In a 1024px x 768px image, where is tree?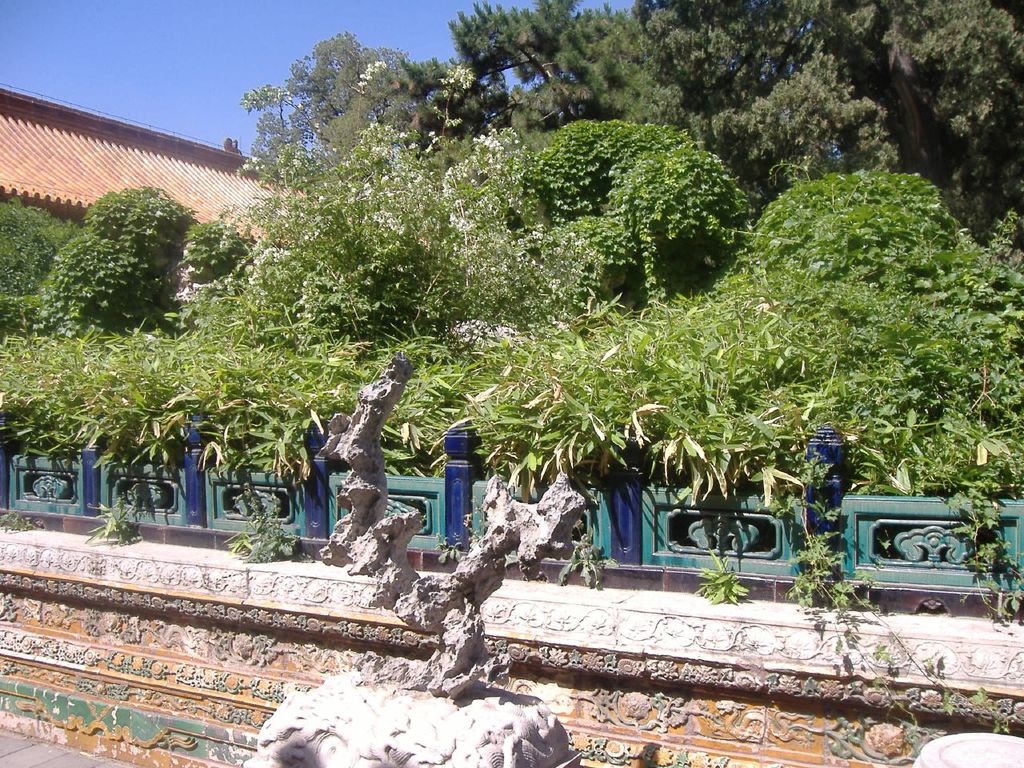
select_region(38, 174, 206, 334).
